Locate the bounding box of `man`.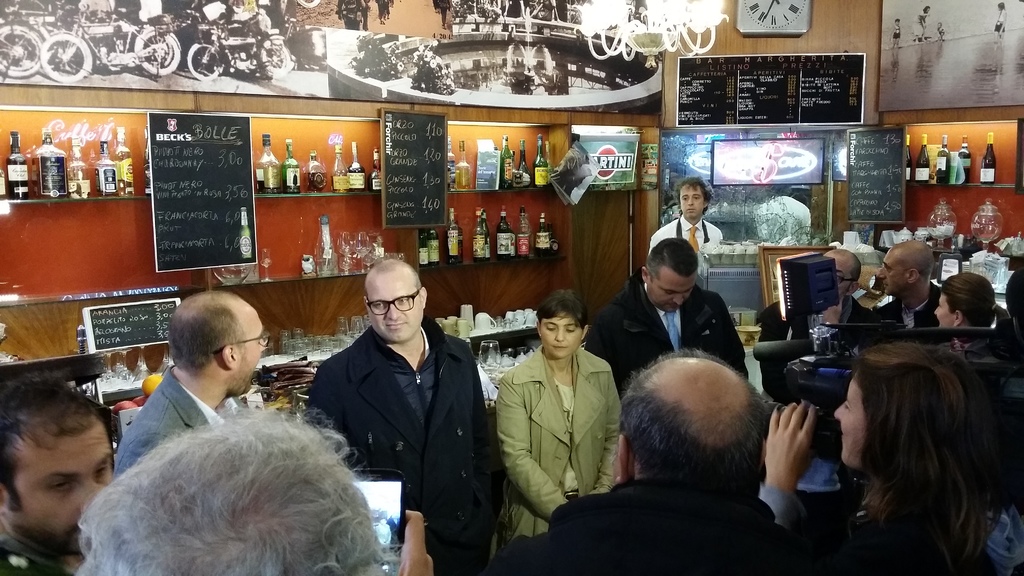
Bounding box: left=590, top=243, right=750, bottom=396.
